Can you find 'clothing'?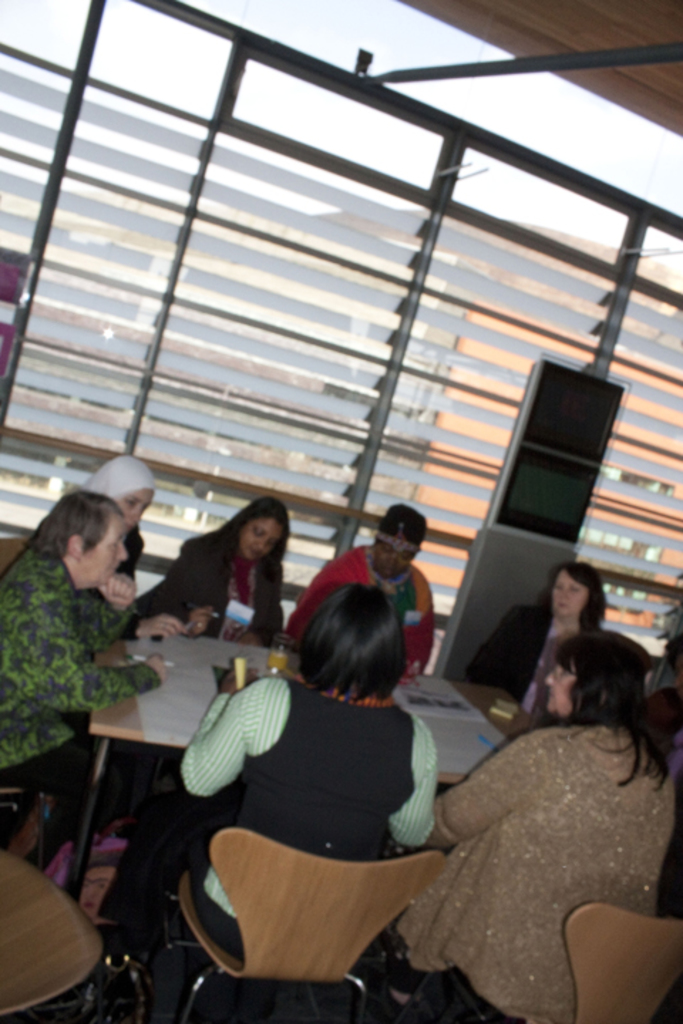
Yes, bounding box: <box>144,525,292,643</box>.
